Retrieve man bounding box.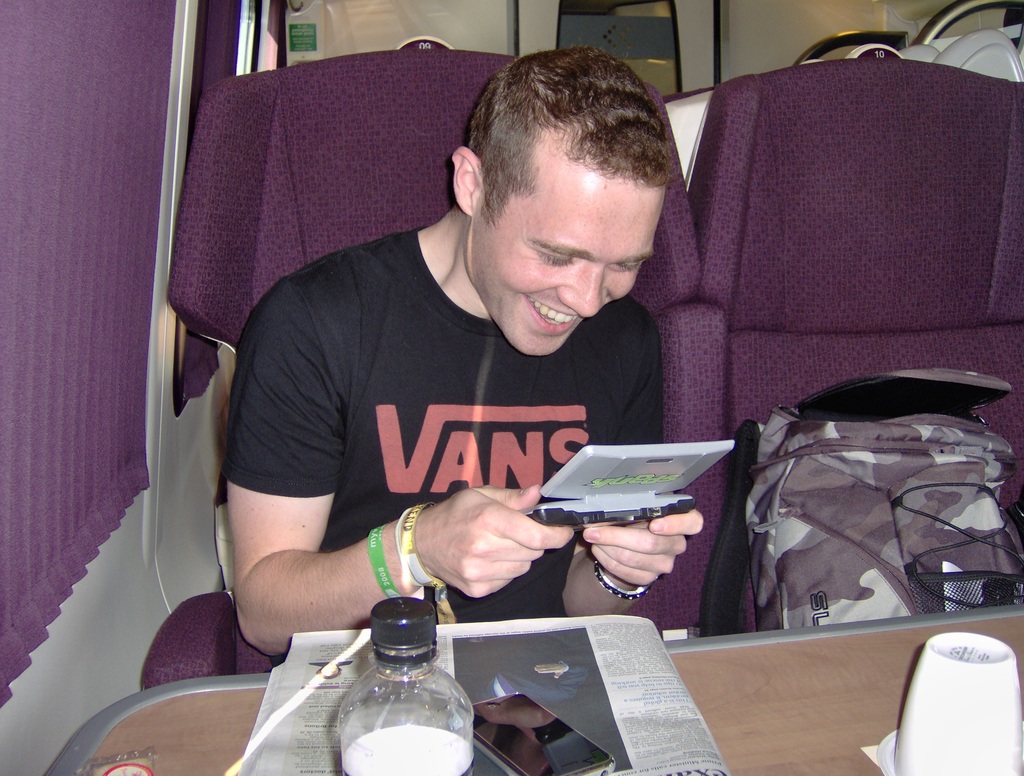
Bounding box: BBox(227, 47, 704, 665).
